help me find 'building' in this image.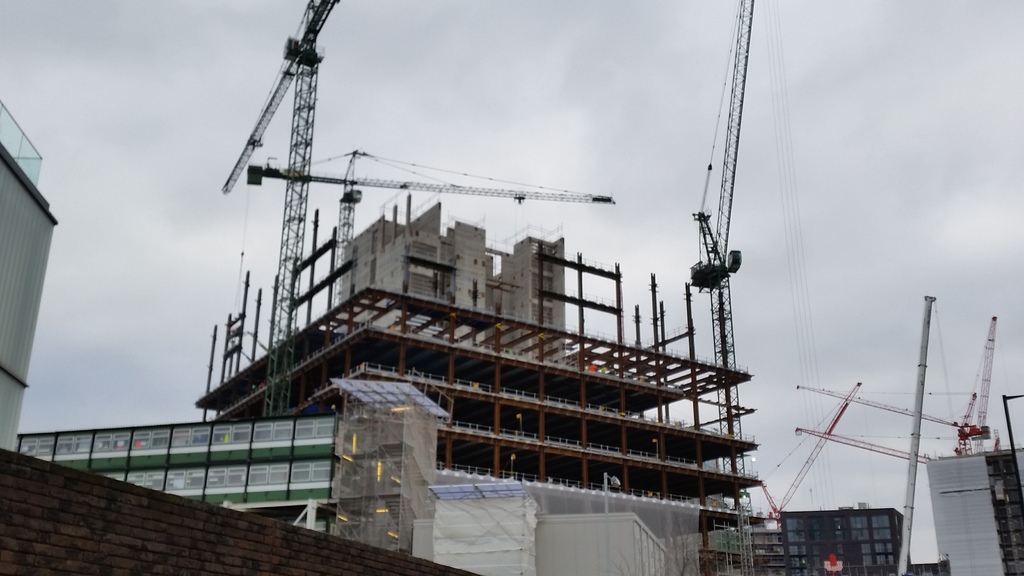
Found it: detection(781, 500, 906, 575).
